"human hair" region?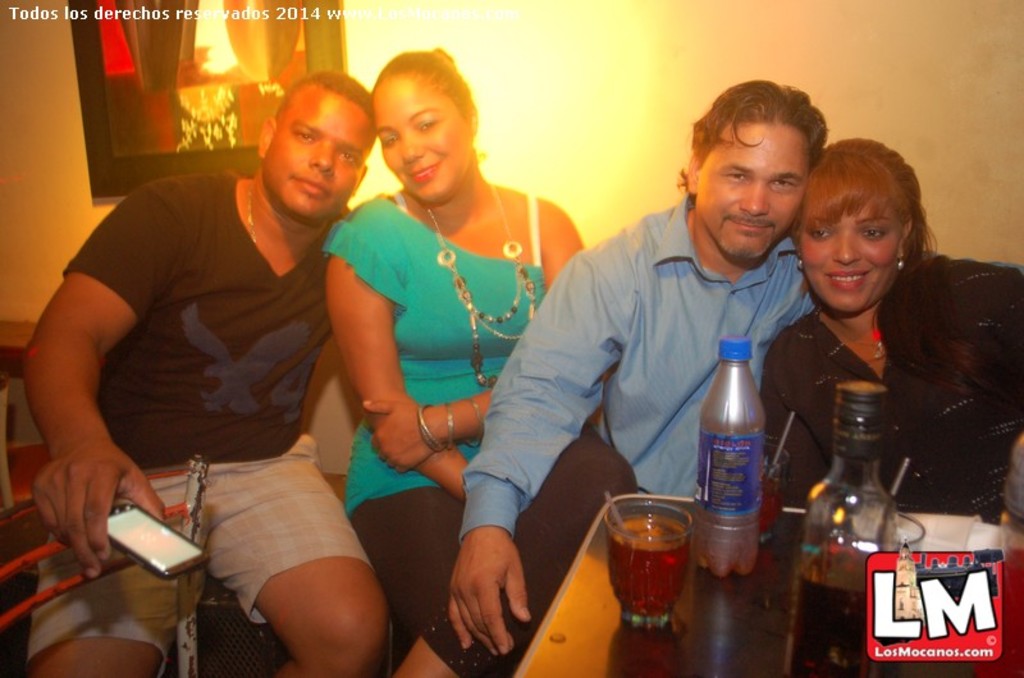
bbox(694, 79, 840, 229)
